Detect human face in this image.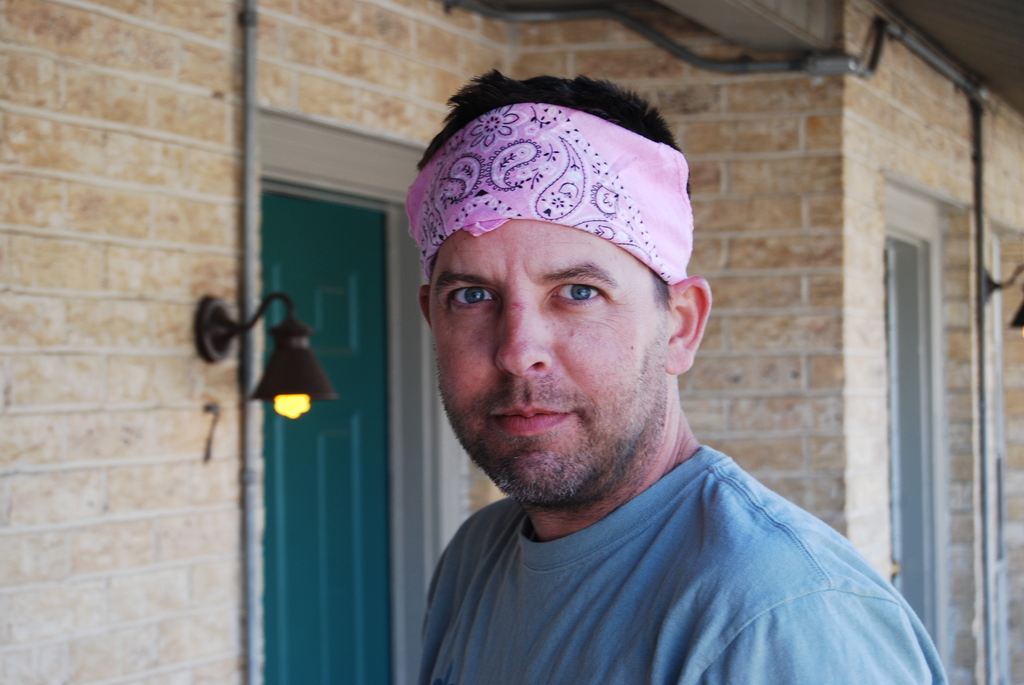
Detection: bbox=[436, 218, 673, 501].
